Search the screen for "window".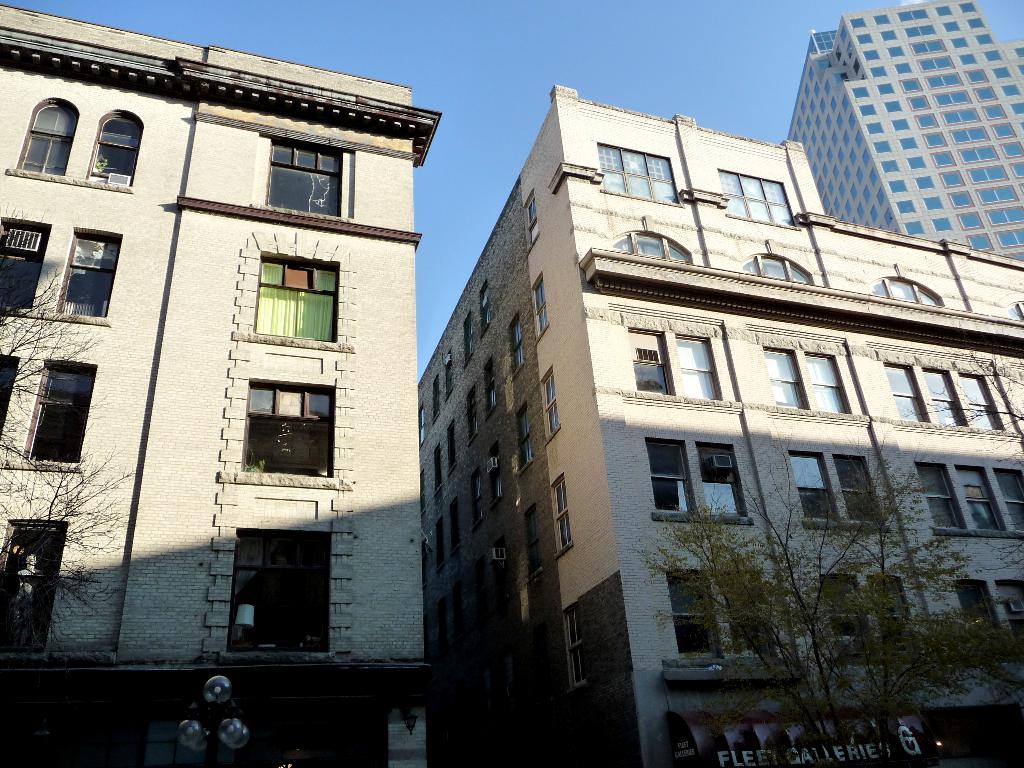
Found at [0, 214, 50, 309].
